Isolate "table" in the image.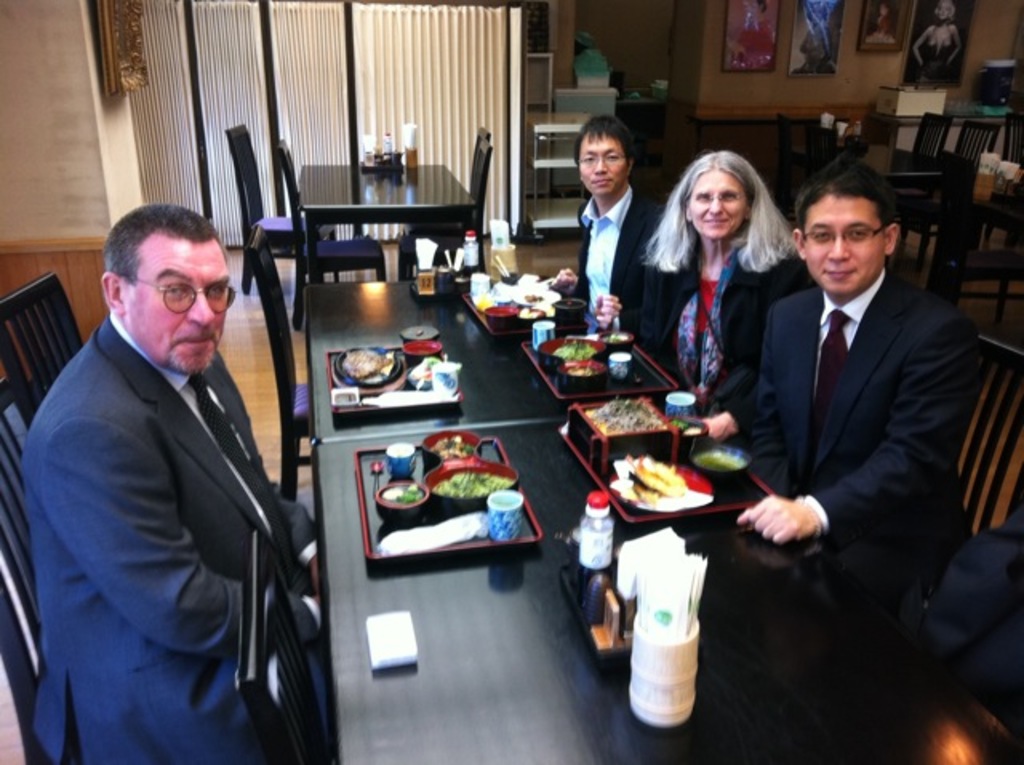
Isolated region: (182, 282, 878, 747).
